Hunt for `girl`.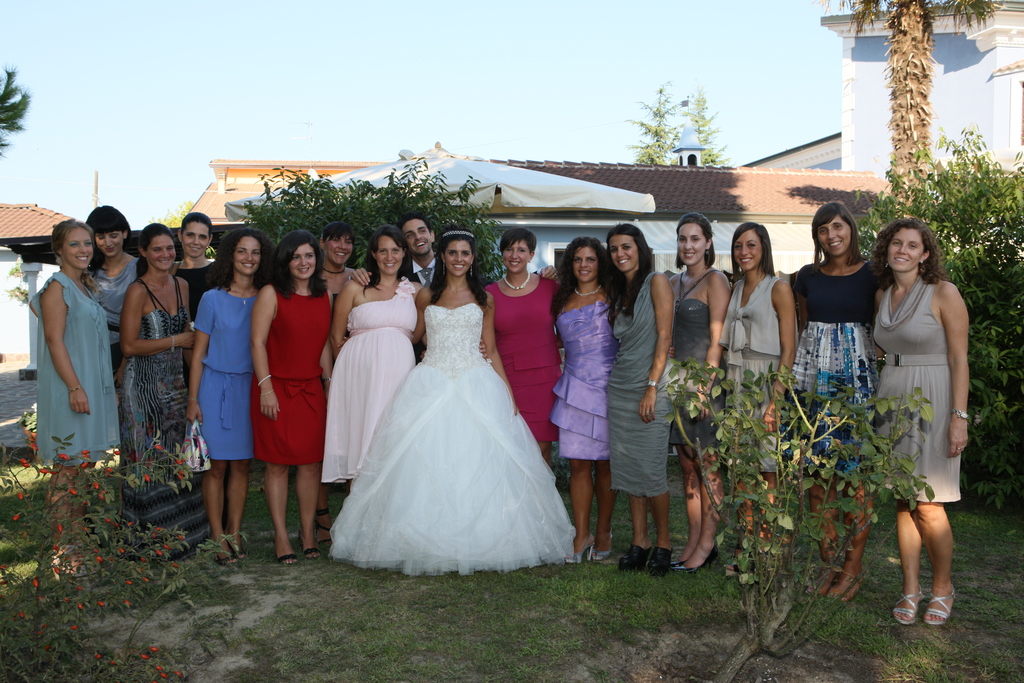
Hunted down at box=[31, 217, 120, 582].
